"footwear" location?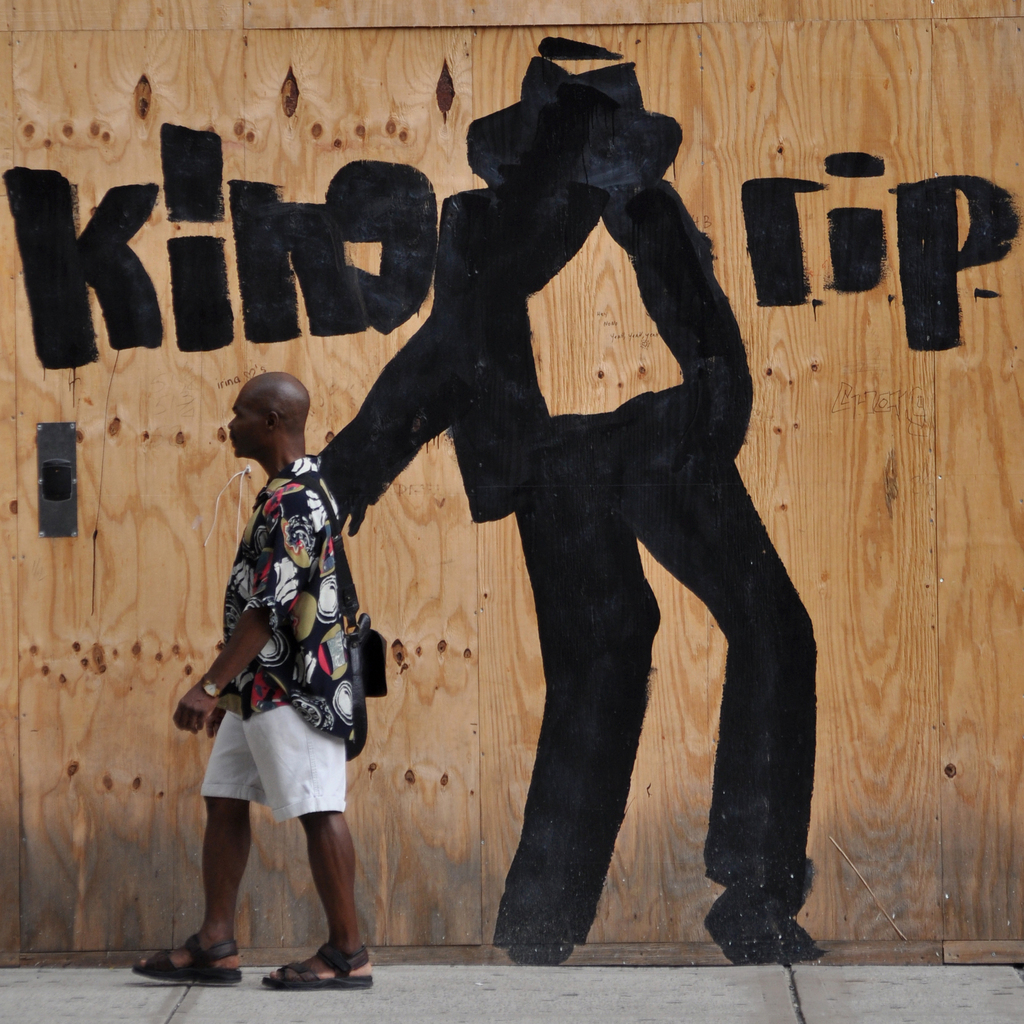
left=260, top=943, right=378, bottom=989
